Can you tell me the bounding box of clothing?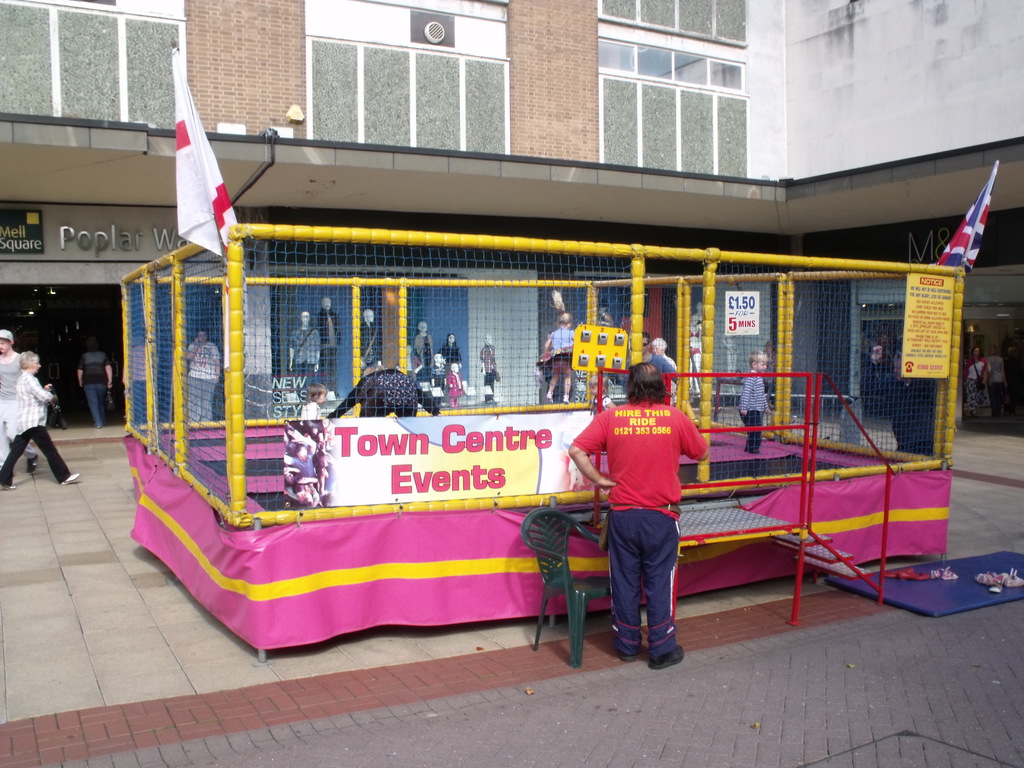
detection(547, 329, 574, 364).
